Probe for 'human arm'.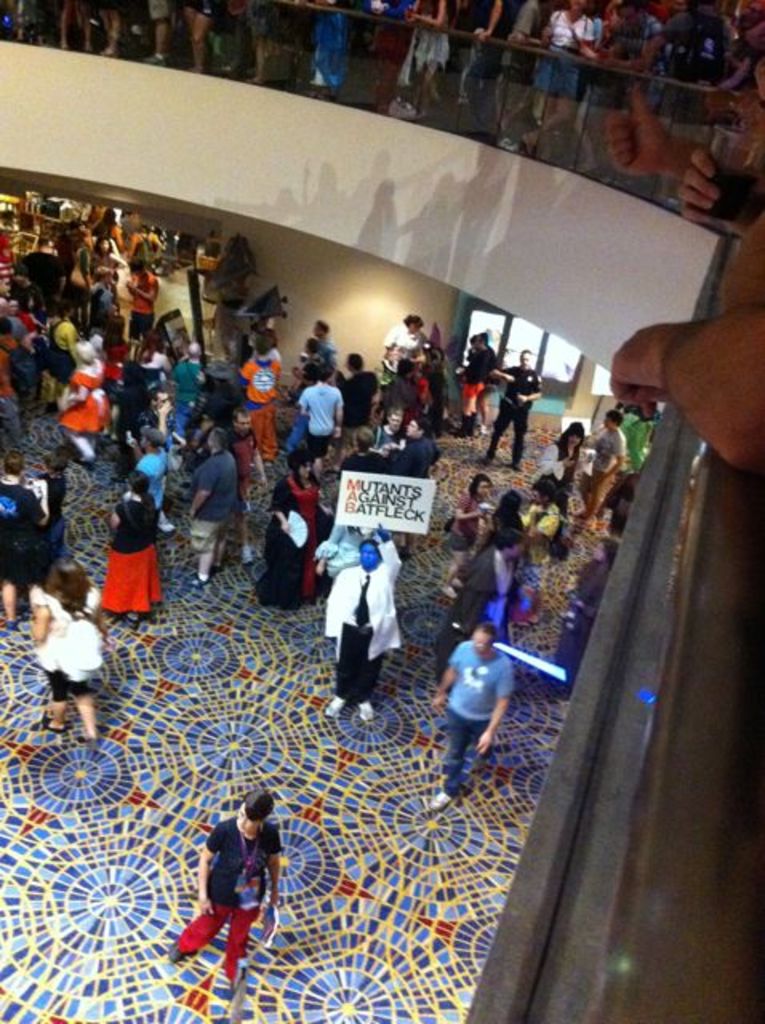
Probe result: 511, 376, 546, 405.
